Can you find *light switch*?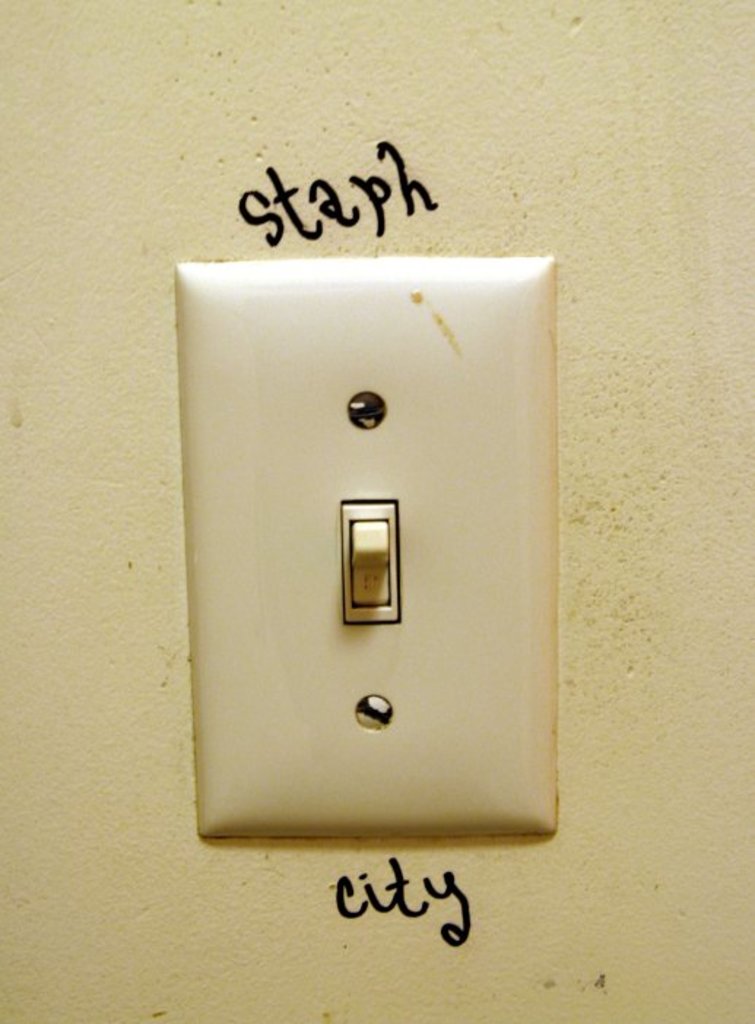
Yes, bounding box: [171, 251, 552, 843].
